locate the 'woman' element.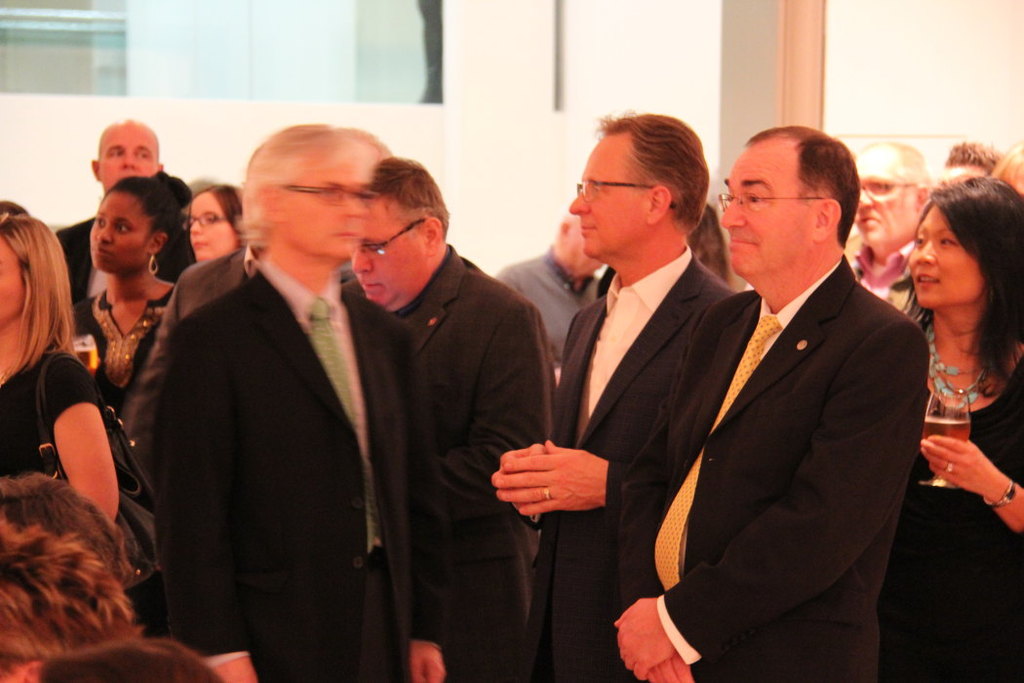
Element bbox: box=[880, 168, 1023, 682].
